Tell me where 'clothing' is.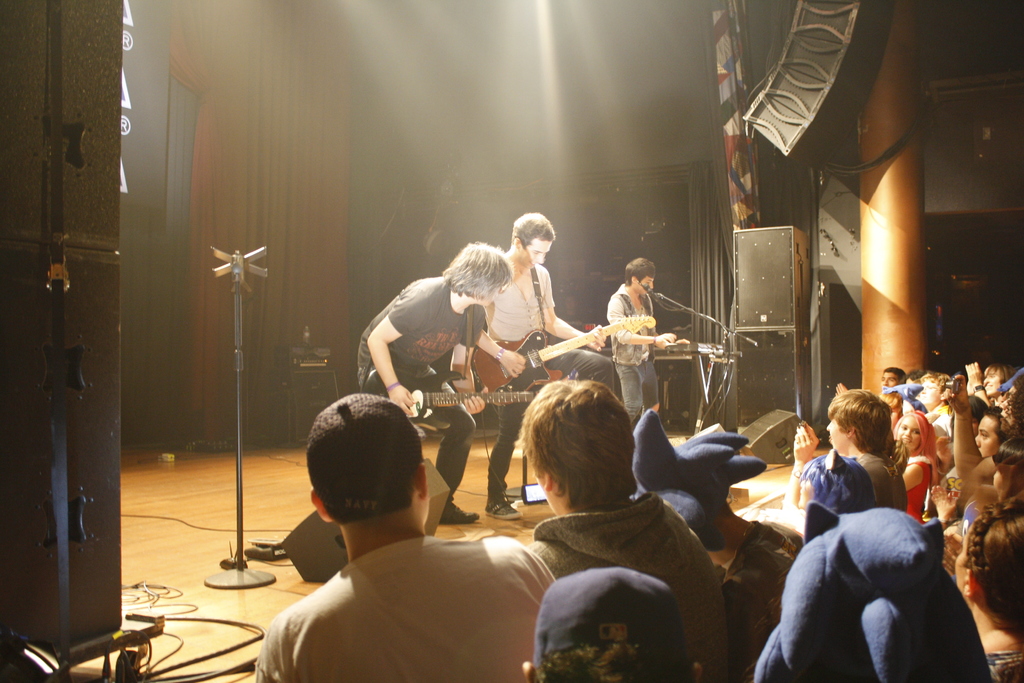
'clothing' is at select_region(909, 457, 931, 508).
